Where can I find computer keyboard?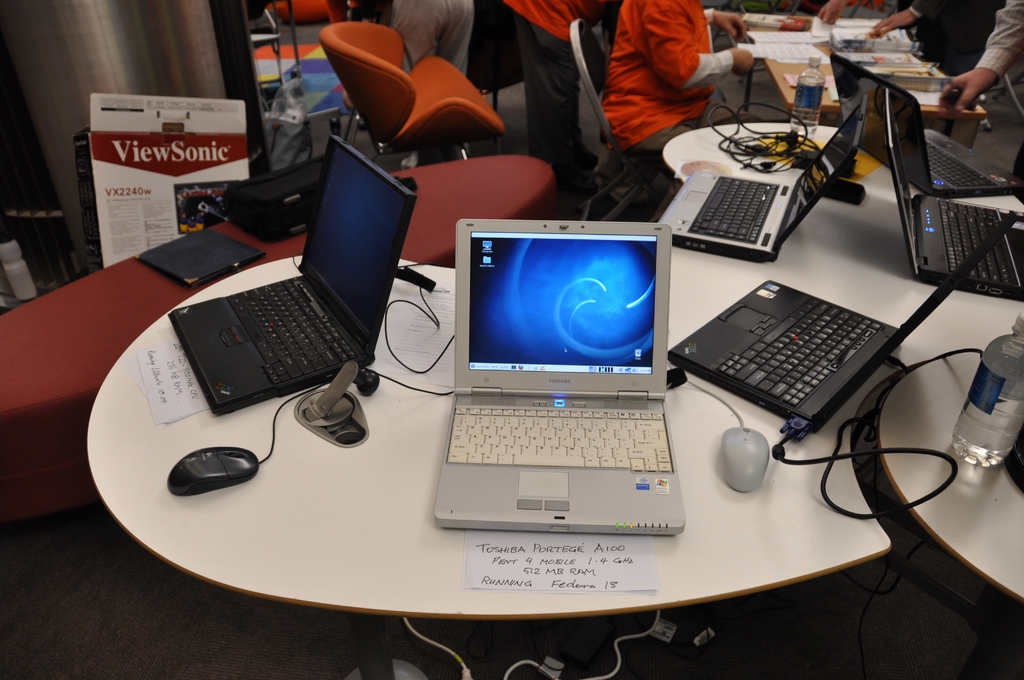
You can find it at pyautogui.locateOnScreen(936, 199, 1018, 286).
